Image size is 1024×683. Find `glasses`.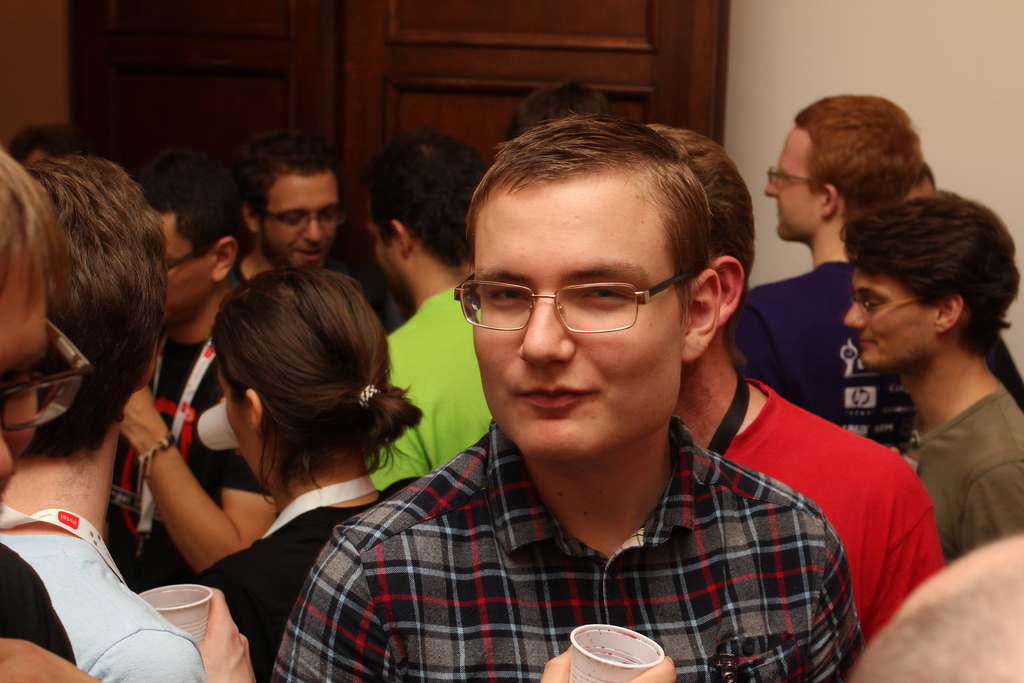
pyautogui.locateOnScreen(166, 244, 217, 273).
